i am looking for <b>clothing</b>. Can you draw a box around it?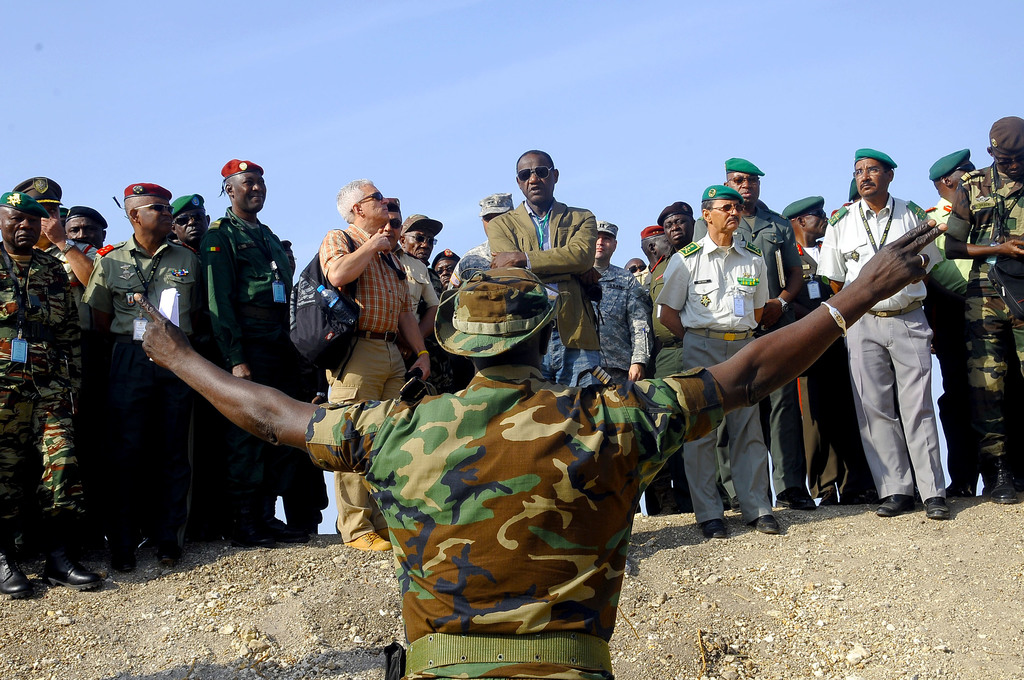
Sure, the bounding box is detection(948, 149, 1023, 489).
